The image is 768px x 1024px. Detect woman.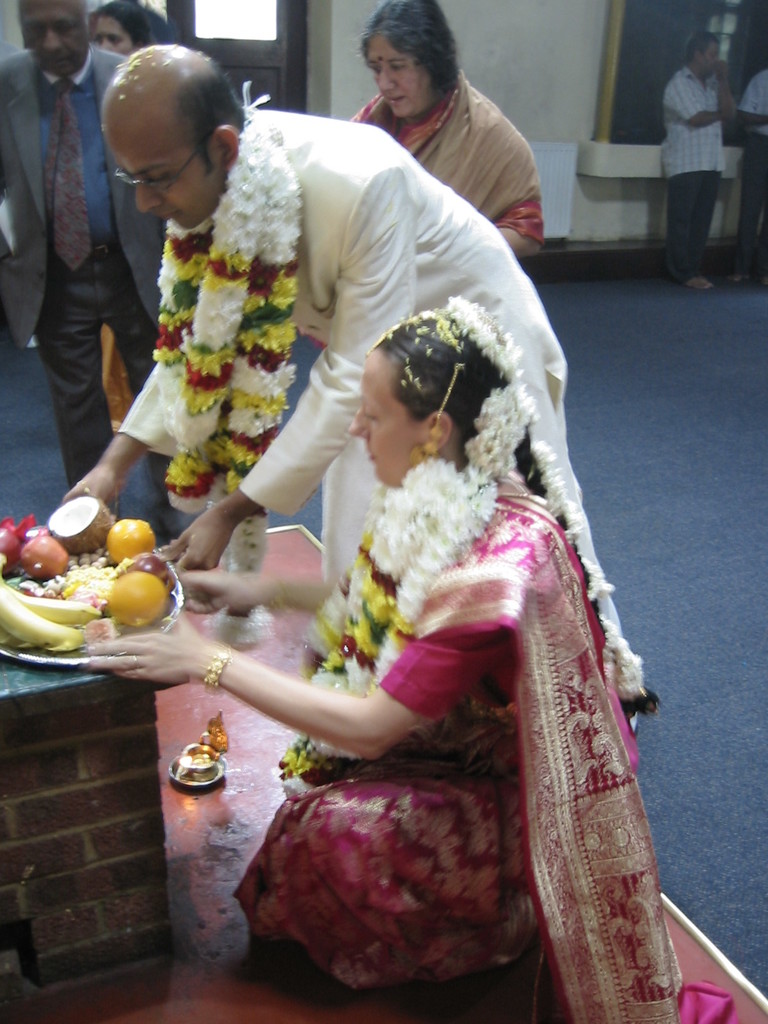
Detection: bbox=(349, 0, 543, 258).
